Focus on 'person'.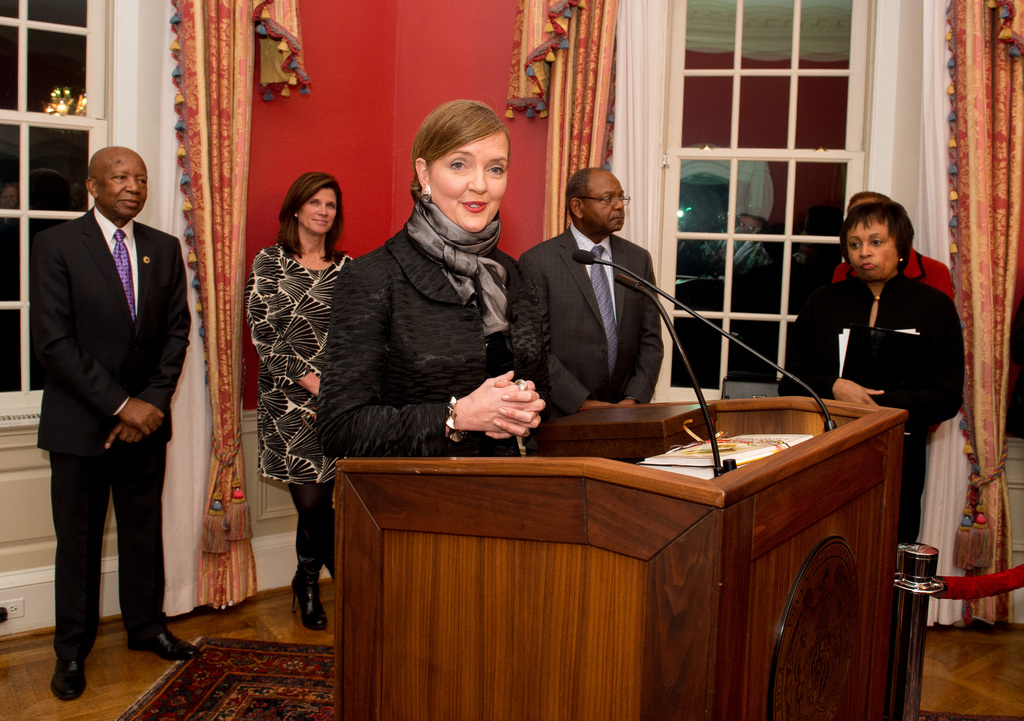
Focused at locate(36, 133, 197, 716).
